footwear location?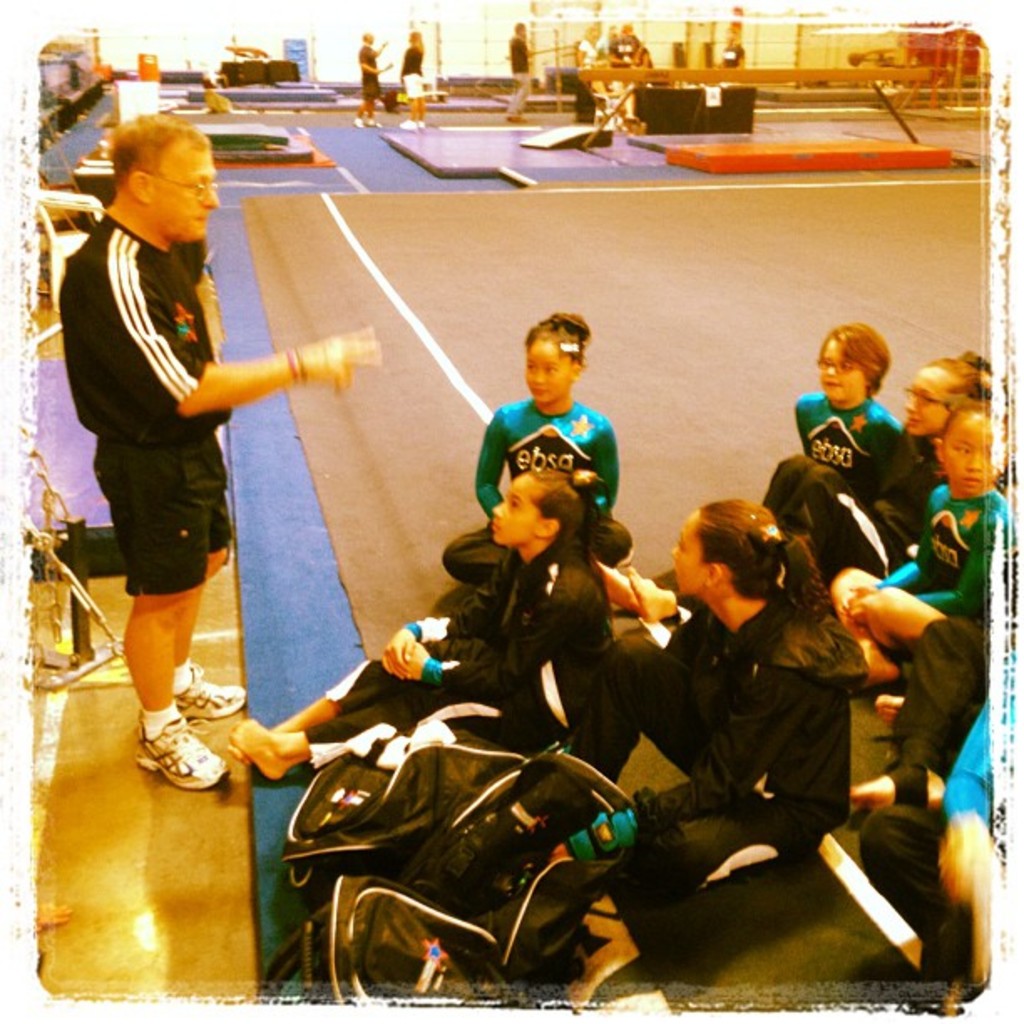
bbox=(119, 696, 254, 805)
